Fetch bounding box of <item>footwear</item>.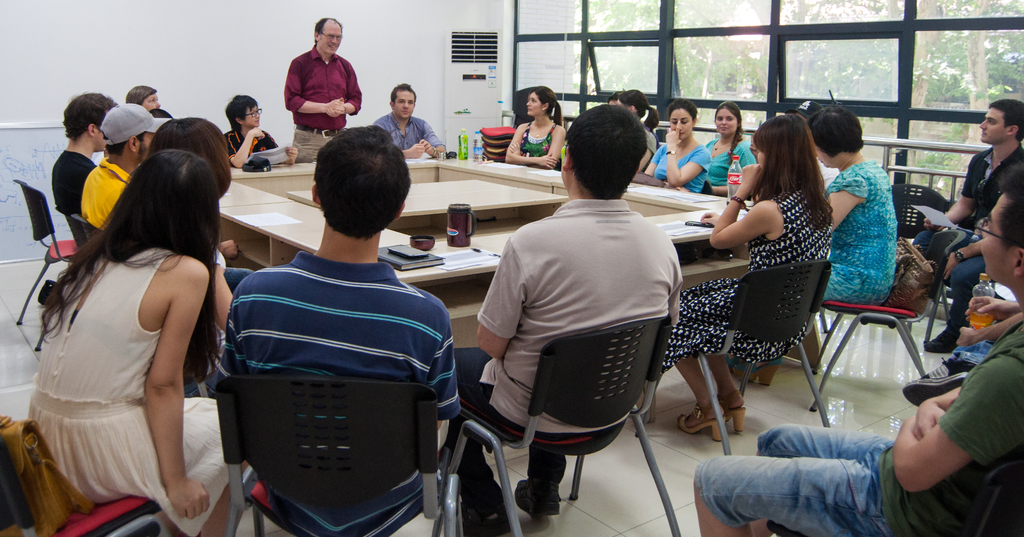
Bbox: <box>901,356,977,410</box>.
